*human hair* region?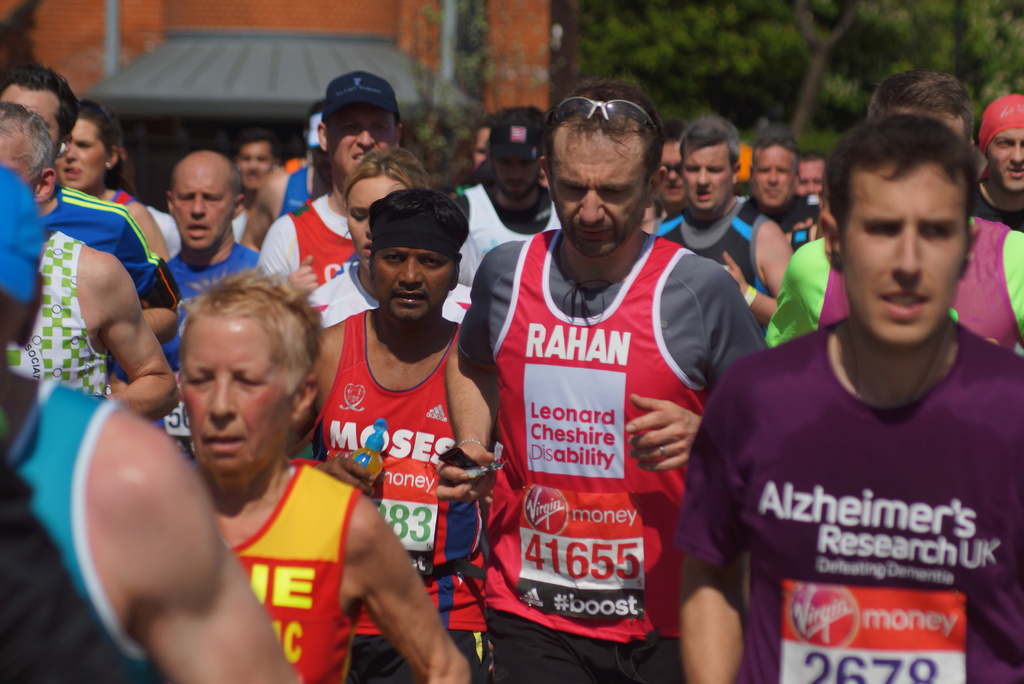
{"left": 818, "top": 113, "right": 988, "bottom": 229}
